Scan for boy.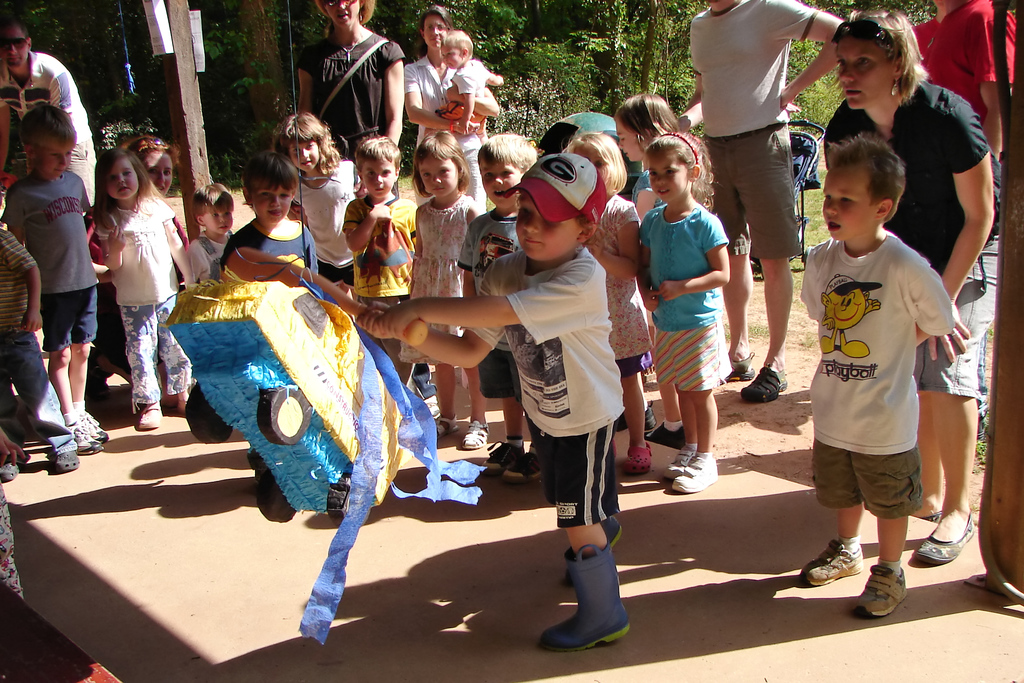
Scan result: box(803, 123, 973, 624).
